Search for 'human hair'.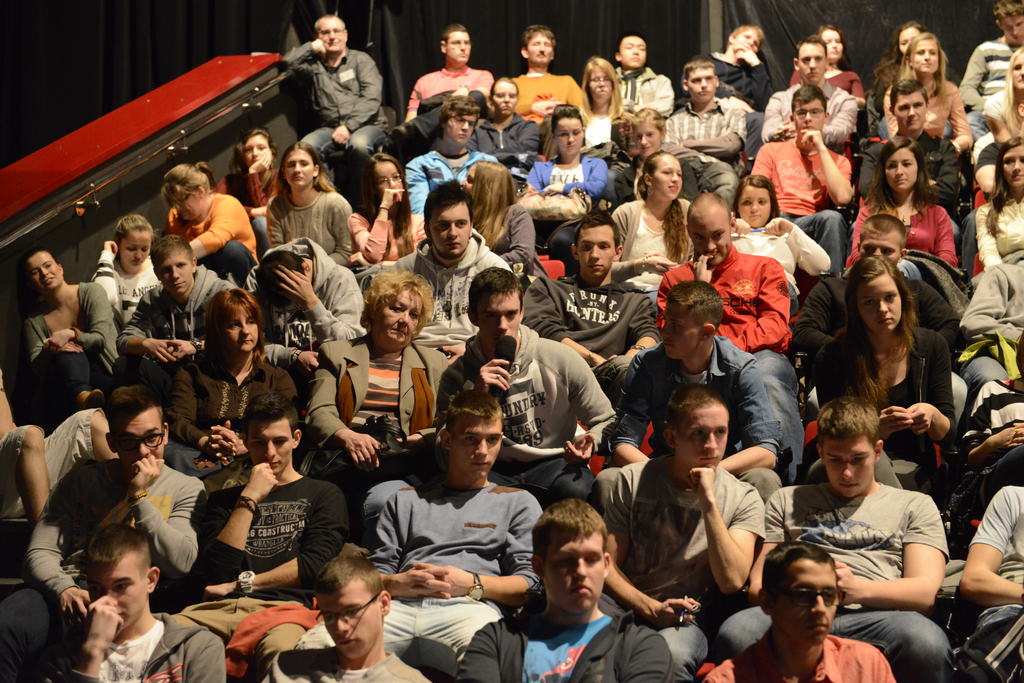
Found at pyautogui.locateOnScreen(897, 31, 950, 106).
